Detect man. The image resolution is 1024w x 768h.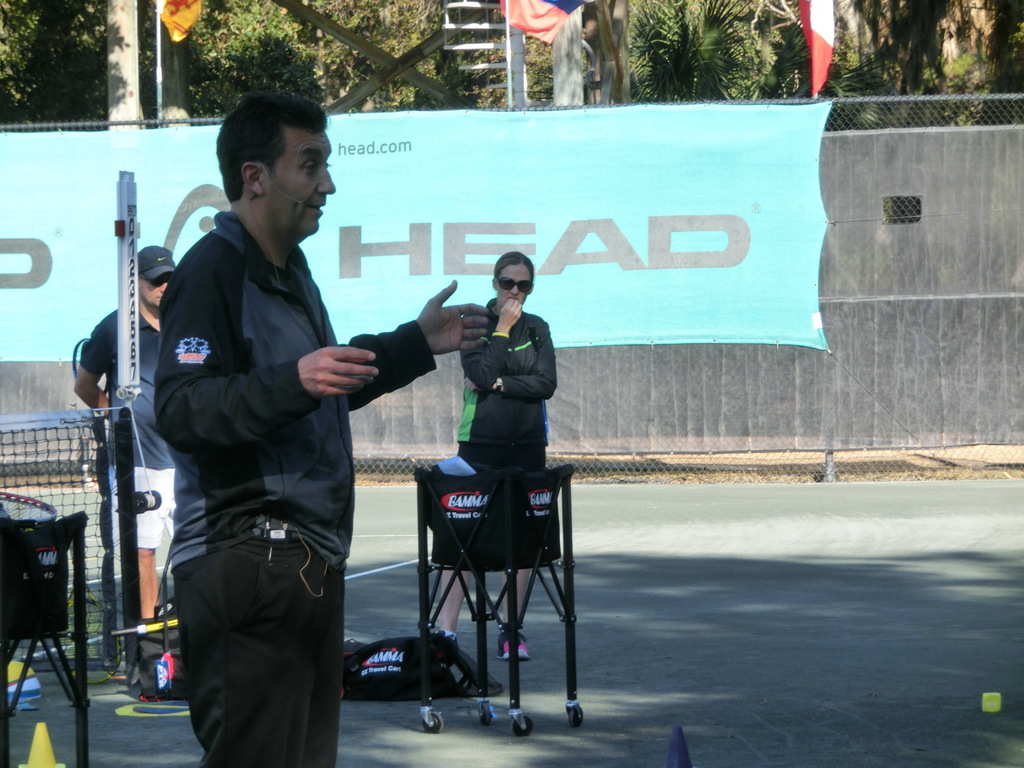
Rect(72, 239, 174, 623).
